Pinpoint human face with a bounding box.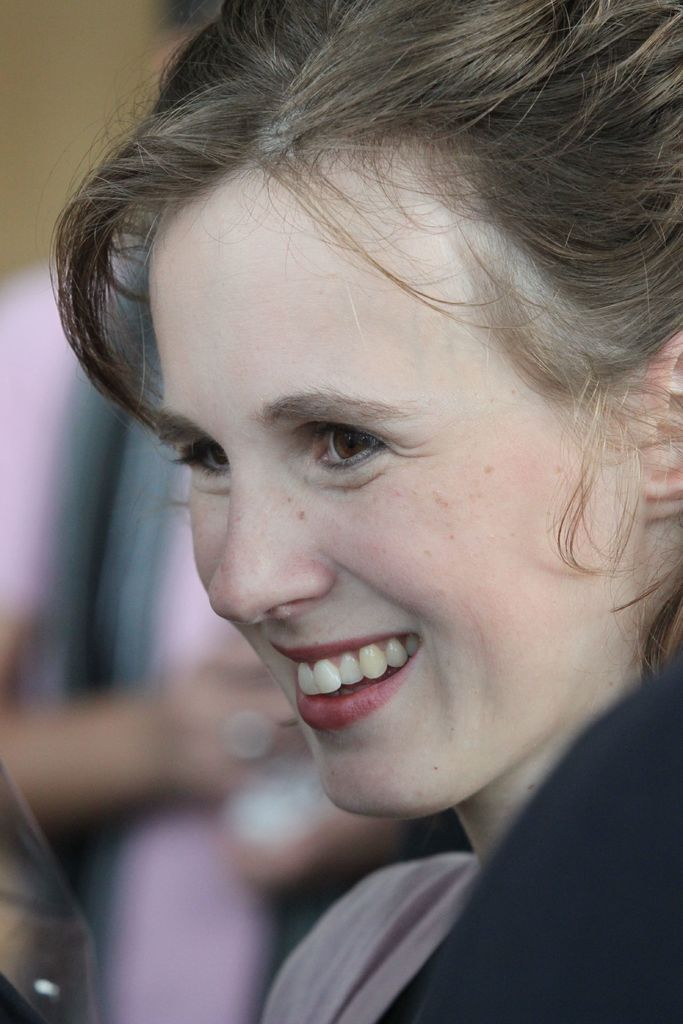
(x1=148, y1=164, x2=643, y2=819).
